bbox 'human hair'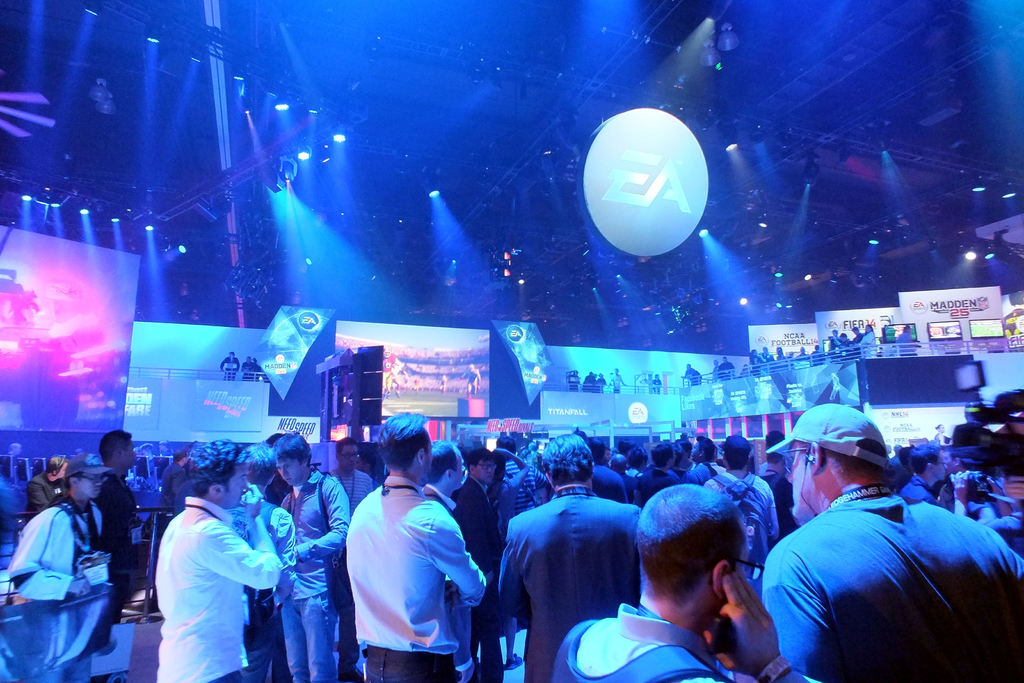
region(266, 431, 285, 447)
